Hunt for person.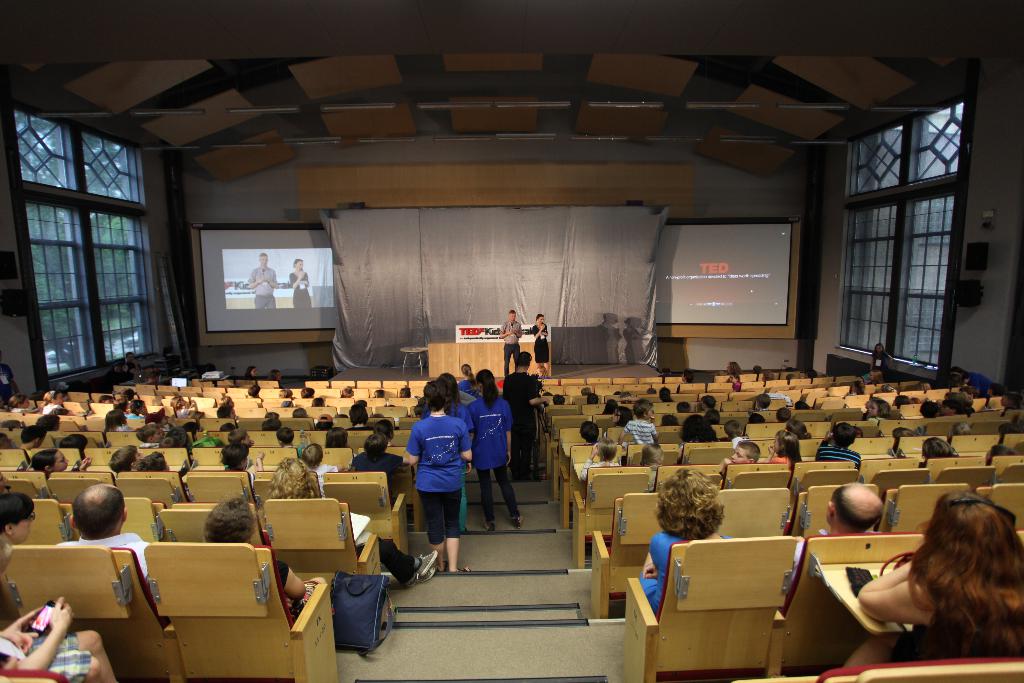
Hunted down at [x1=373, y1=421, x2=415, y2=480].
